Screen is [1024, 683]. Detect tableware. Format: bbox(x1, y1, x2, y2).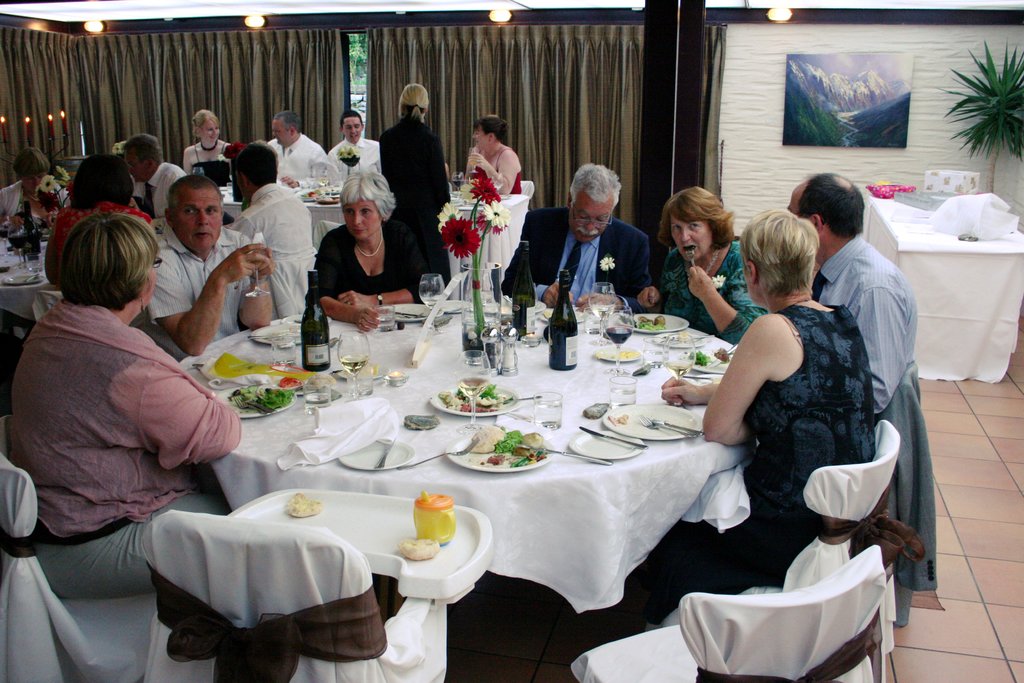
bbox(597, 345, 642, 360).
